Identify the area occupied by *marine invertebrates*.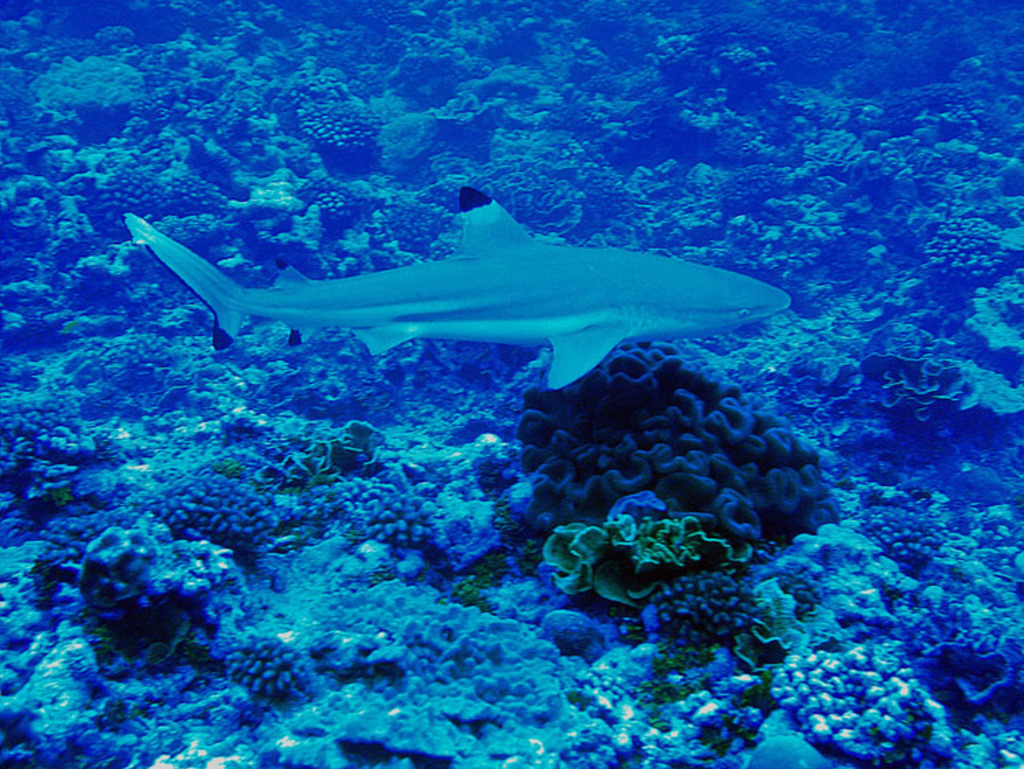
Area: box(307, 466, 446, 555).
